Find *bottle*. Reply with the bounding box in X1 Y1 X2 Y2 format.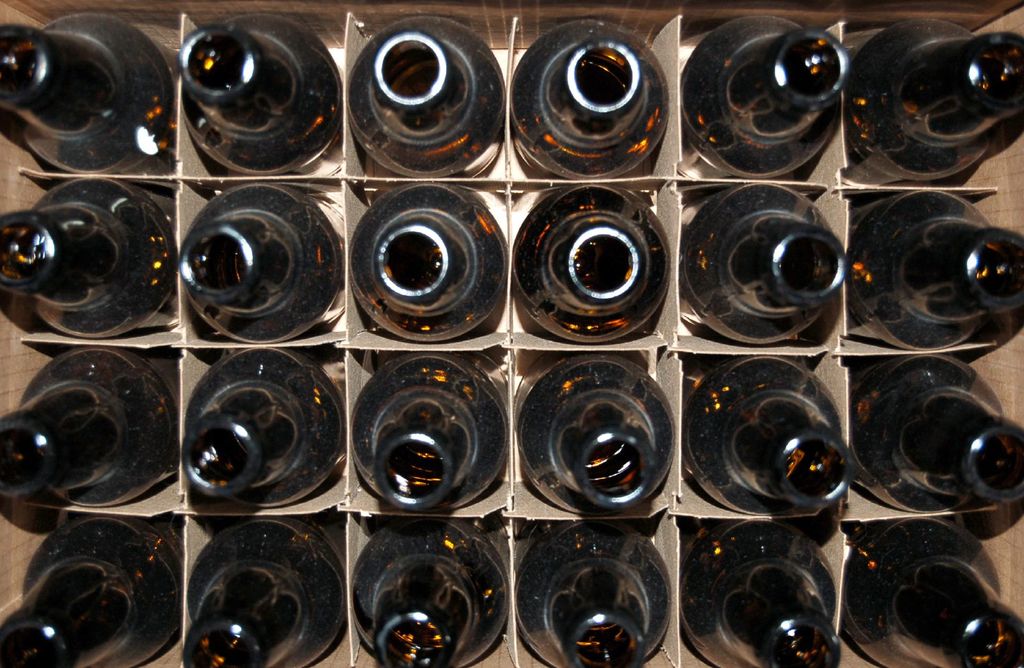
852 348 1023 513.
